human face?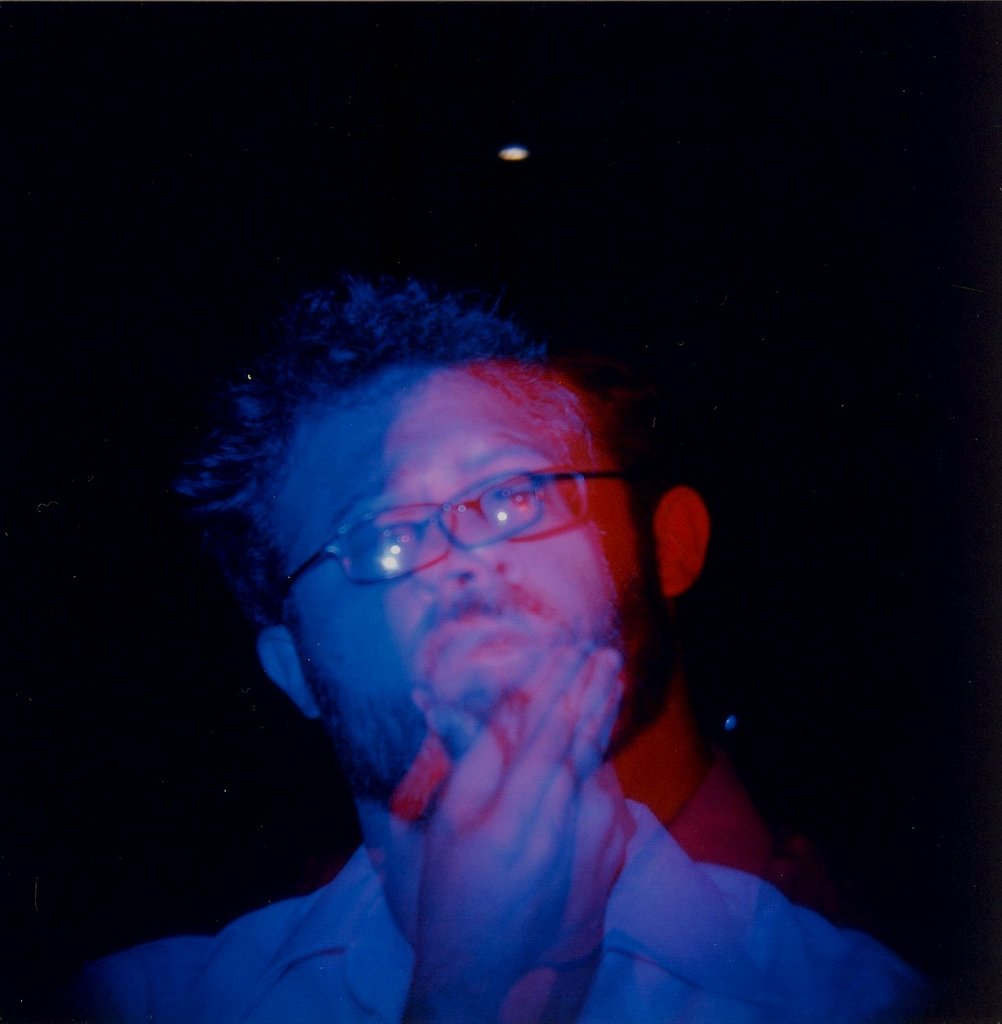
crop(263, 366, 654, 794)
